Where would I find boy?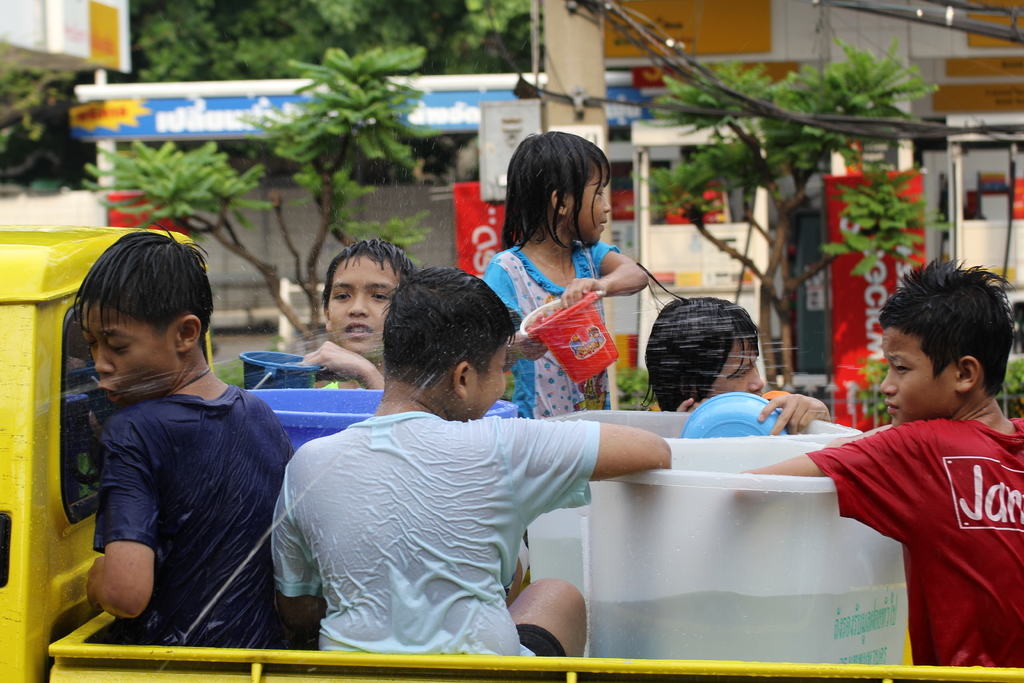
At <box>81,218,296,667</box>.
